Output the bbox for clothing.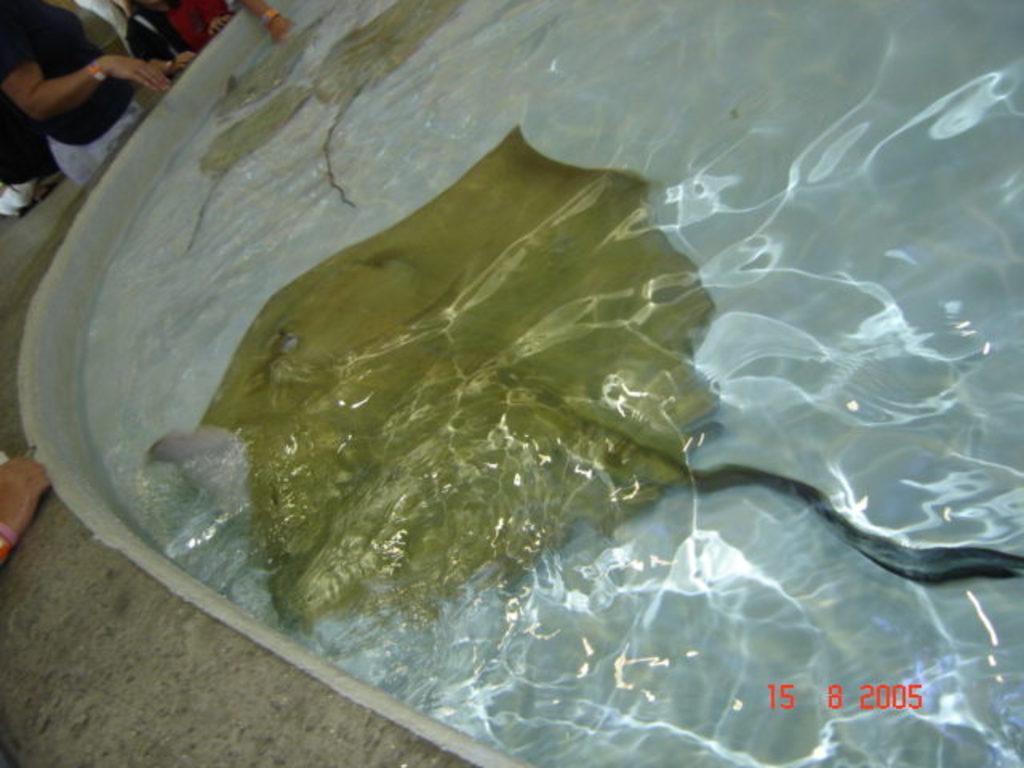
Rect(128, 0, 232, 78).
